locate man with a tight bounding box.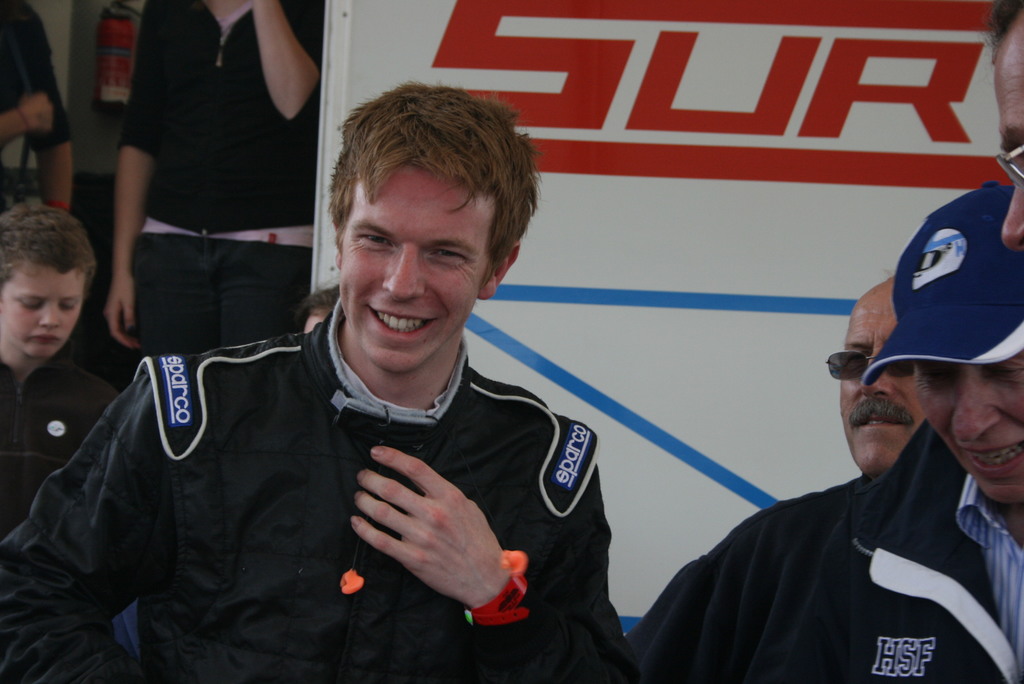
[0,77,620,683].
